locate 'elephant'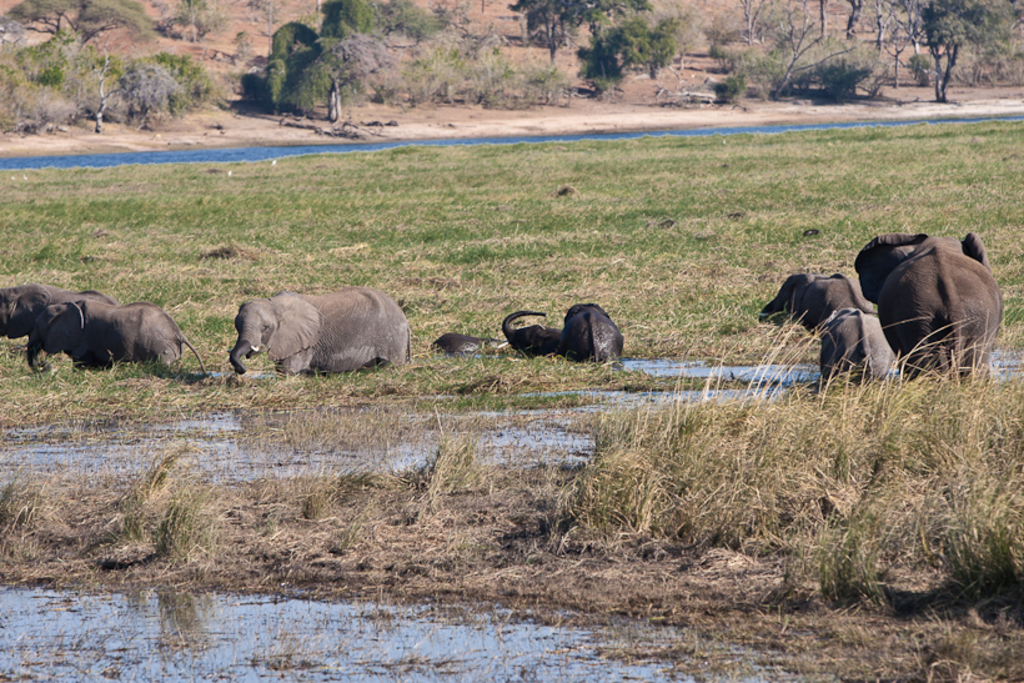
BBox(225, 286, 407, 381)
